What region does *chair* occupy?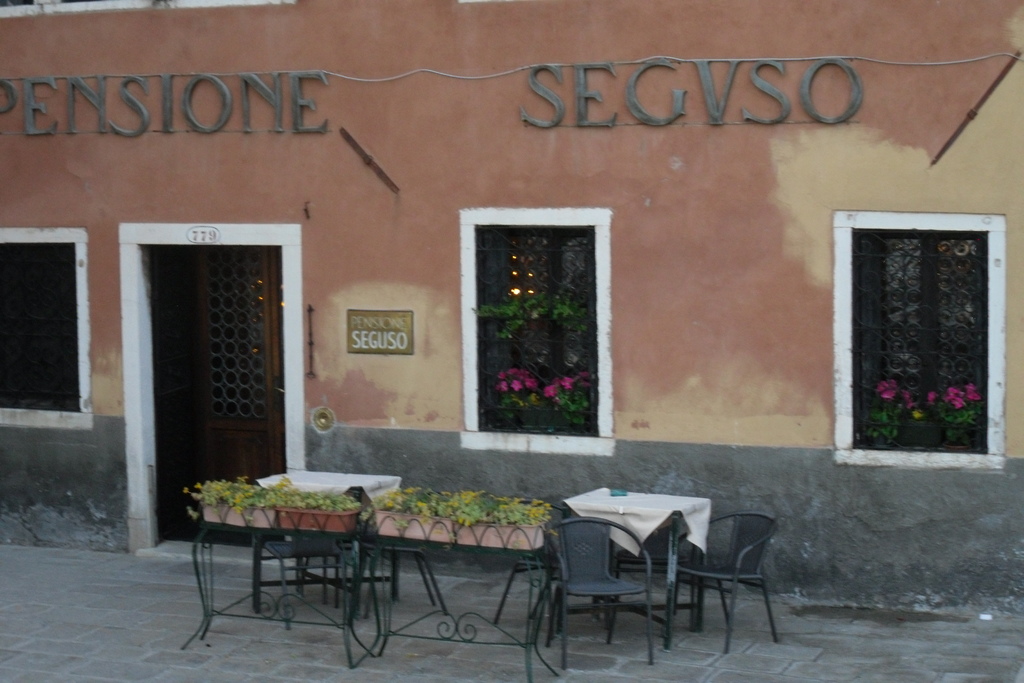
<region>604, 509, 705, 641</region>.
